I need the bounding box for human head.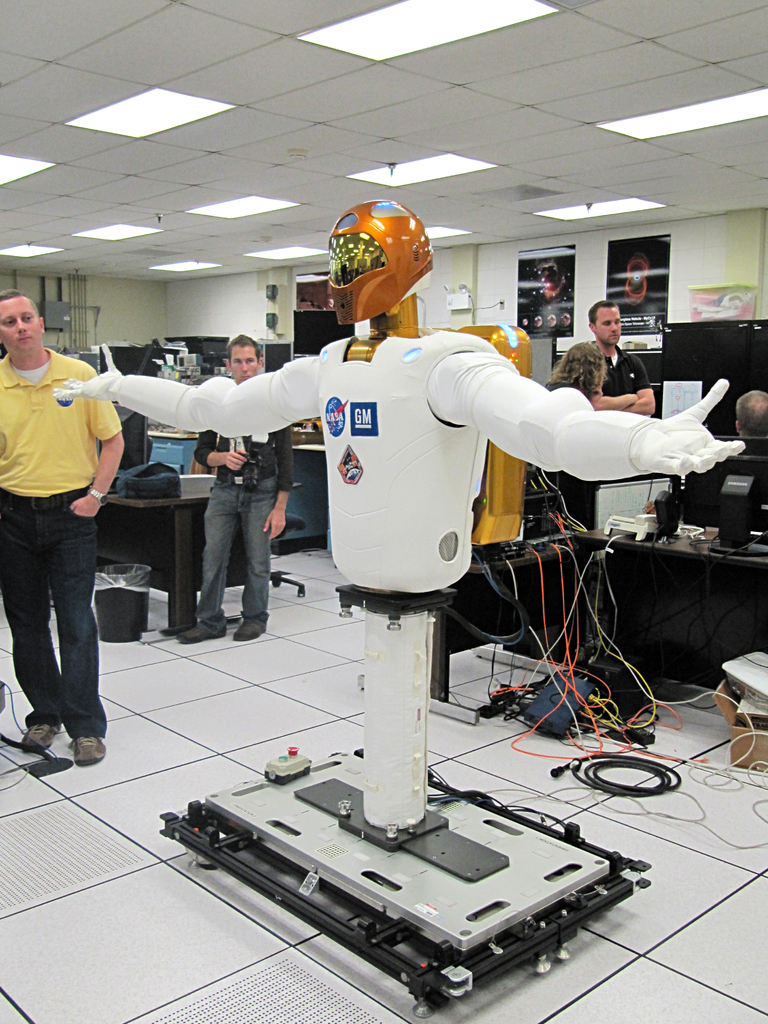
Here it is: 0, 287, 45, 353.
